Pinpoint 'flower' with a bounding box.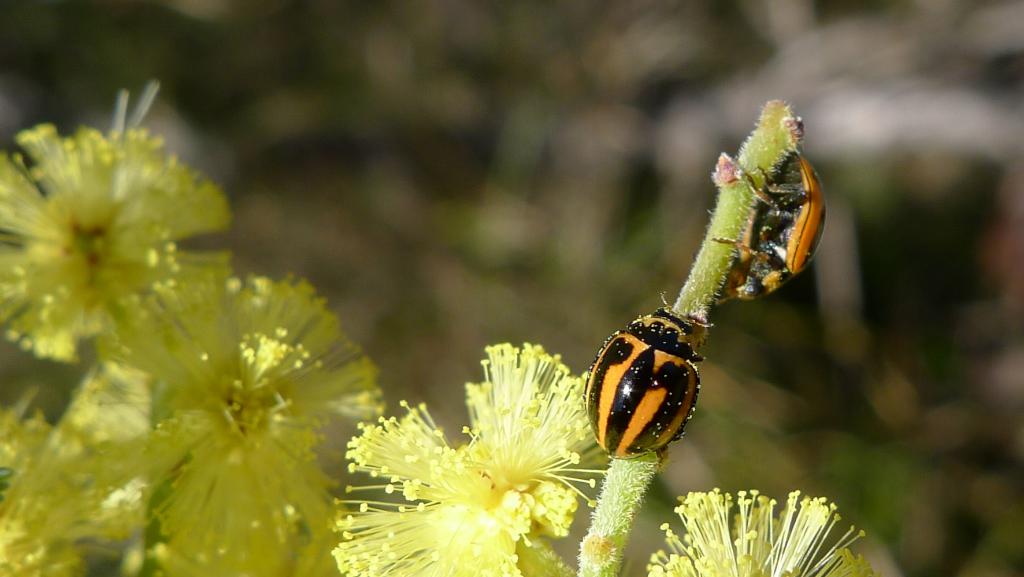
<region>0, 77, 247, 368</region>.
